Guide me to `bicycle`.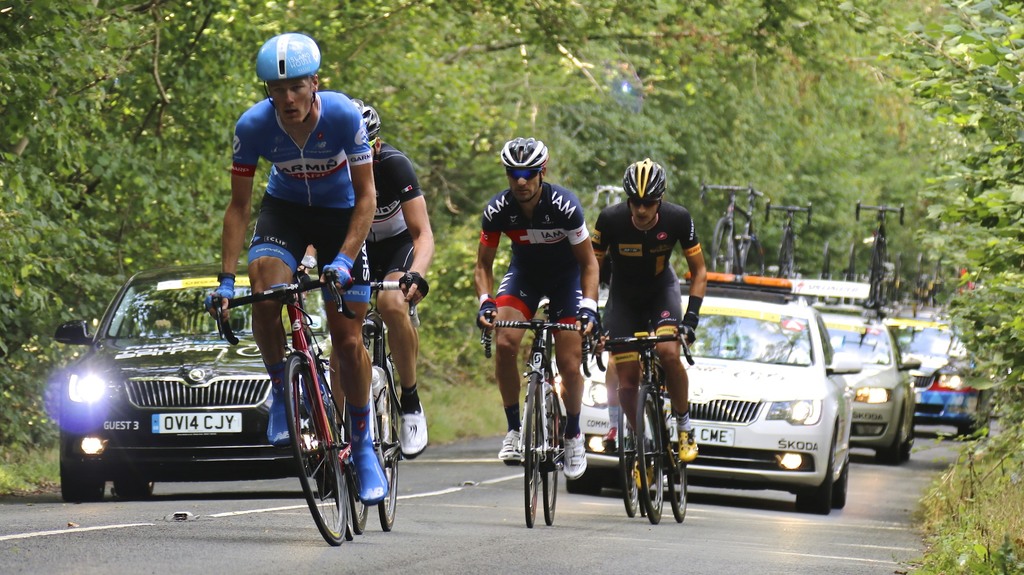
Guidance: locate(602, 357, 675, 521).
